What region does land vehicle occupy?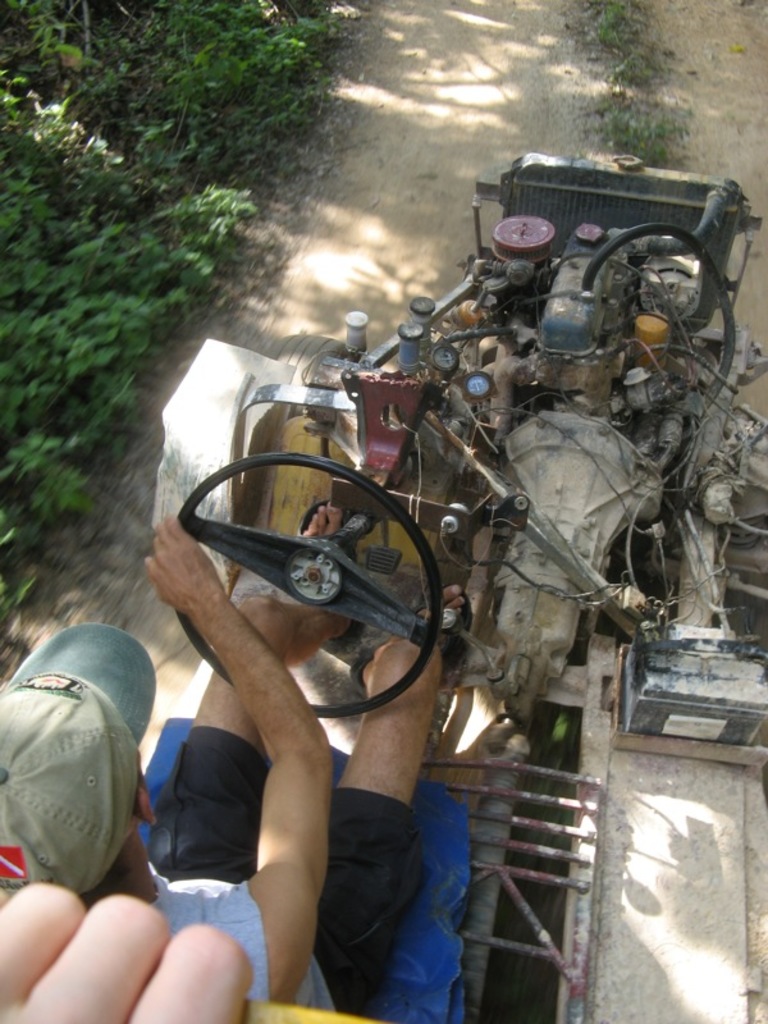
x1=0 y1=133 x2=767 y2=1015.
